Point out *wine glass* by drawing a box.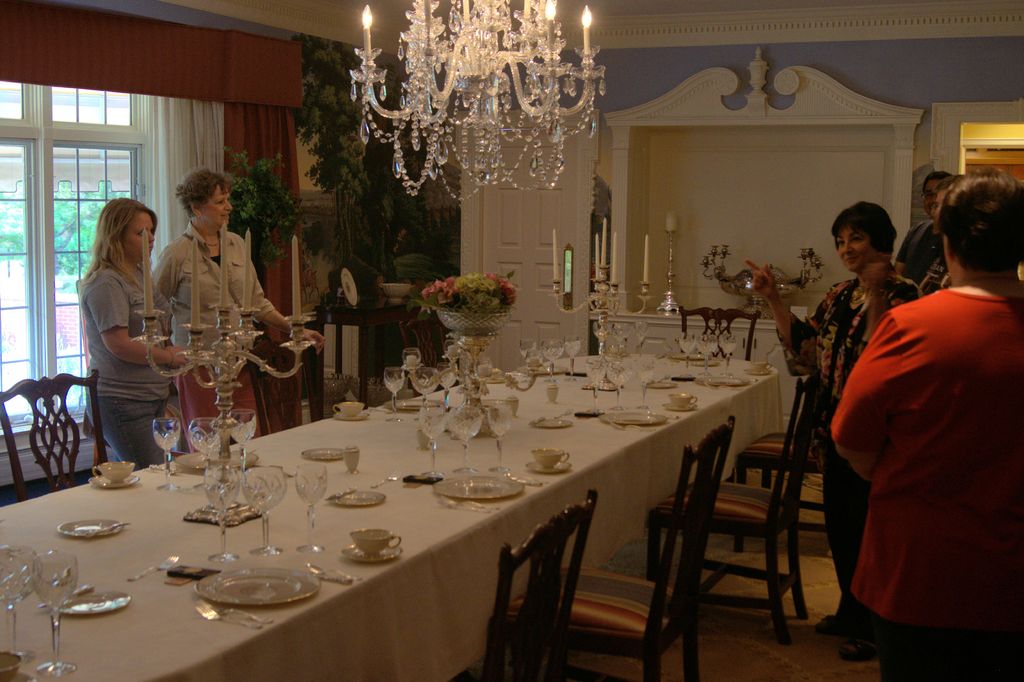
bbox=(607, 360, 629, 407).
